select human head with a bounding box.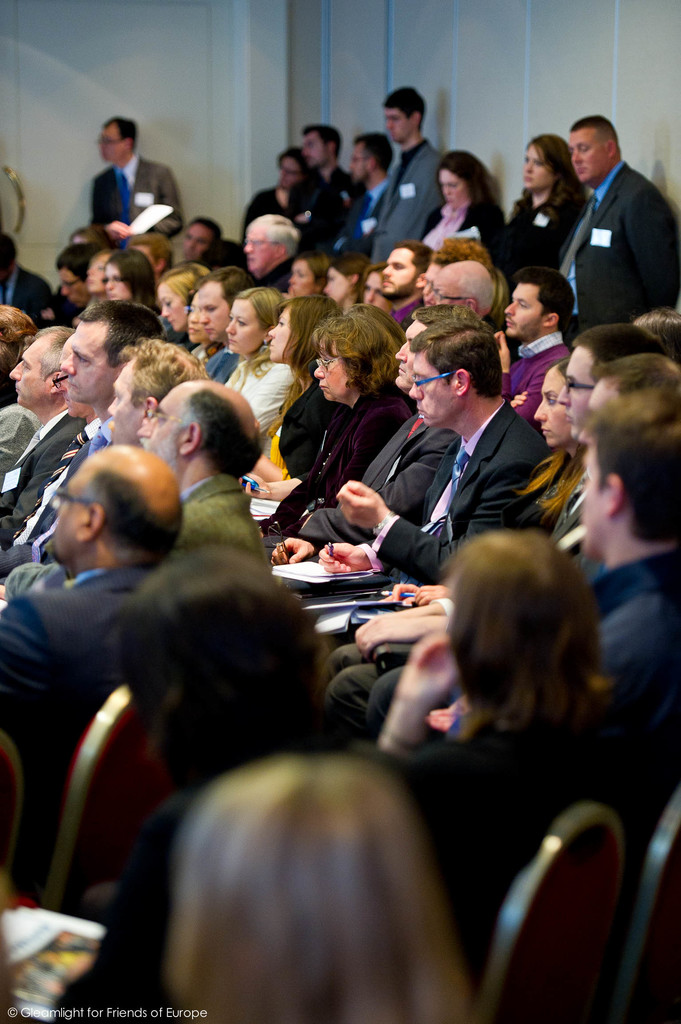
275,147,303,189.
